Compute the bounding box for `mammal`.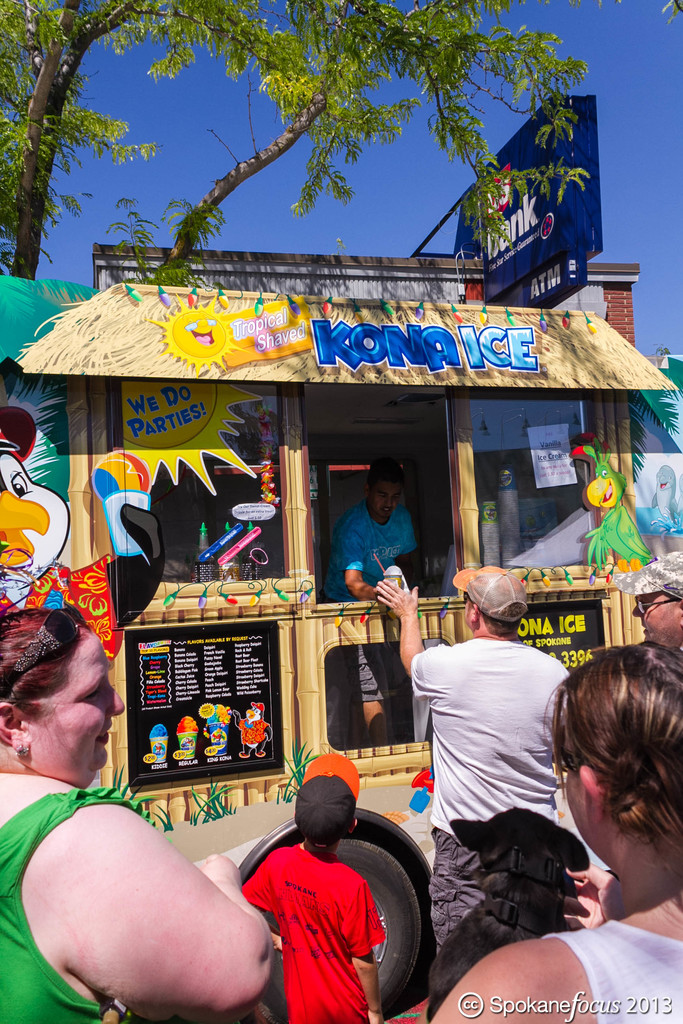
0 608 272 1023.
